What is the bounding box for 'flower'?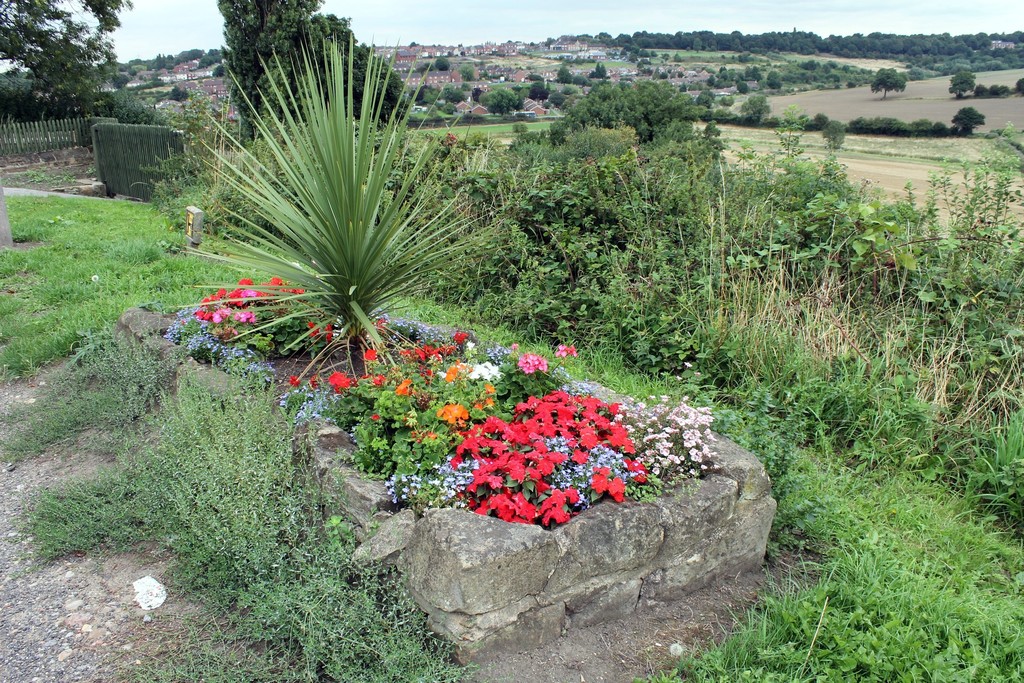
locate(440, 406, 470, 428).
